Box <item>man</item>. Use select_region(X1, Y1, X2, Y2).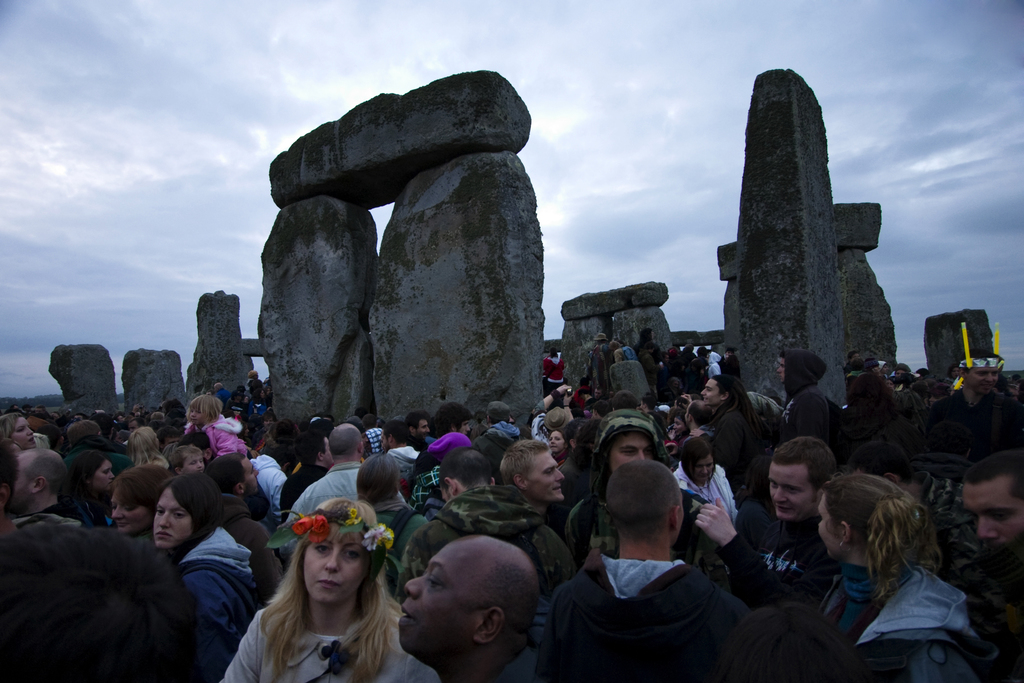
select_region(161, 424, 182, 456).
